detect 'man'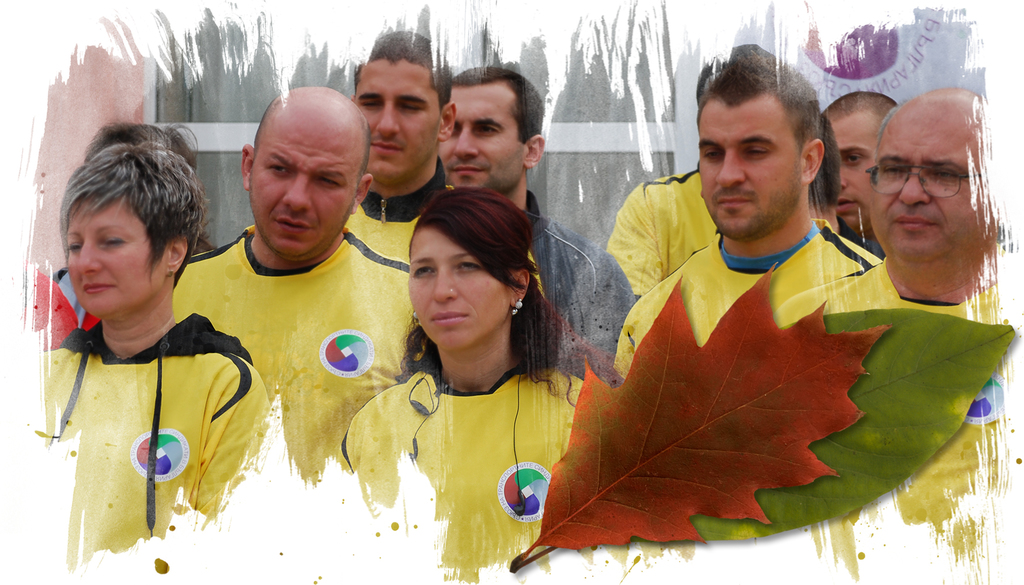
(left=579, top=83, right=927, bottom=445)
